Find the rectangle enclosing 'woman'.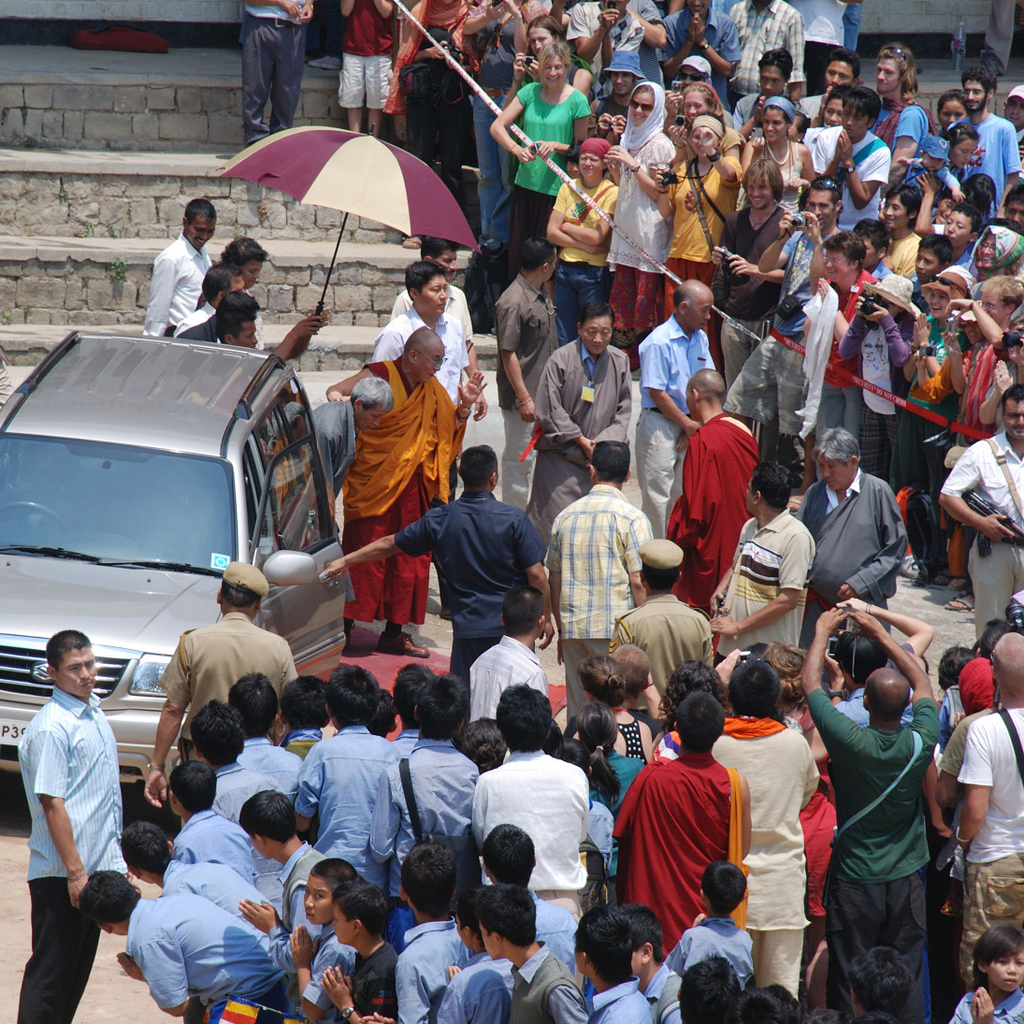
[left=655, top=110, right=736, bottom=374].
